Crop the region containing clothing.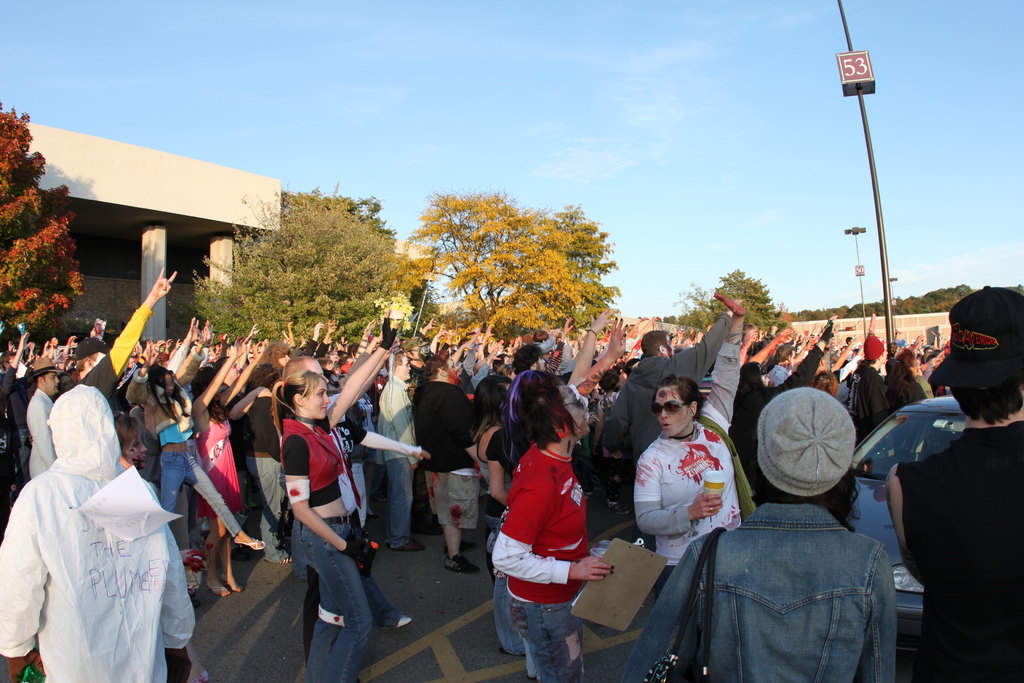
Crop region: box(490, 441, 586, 679).
